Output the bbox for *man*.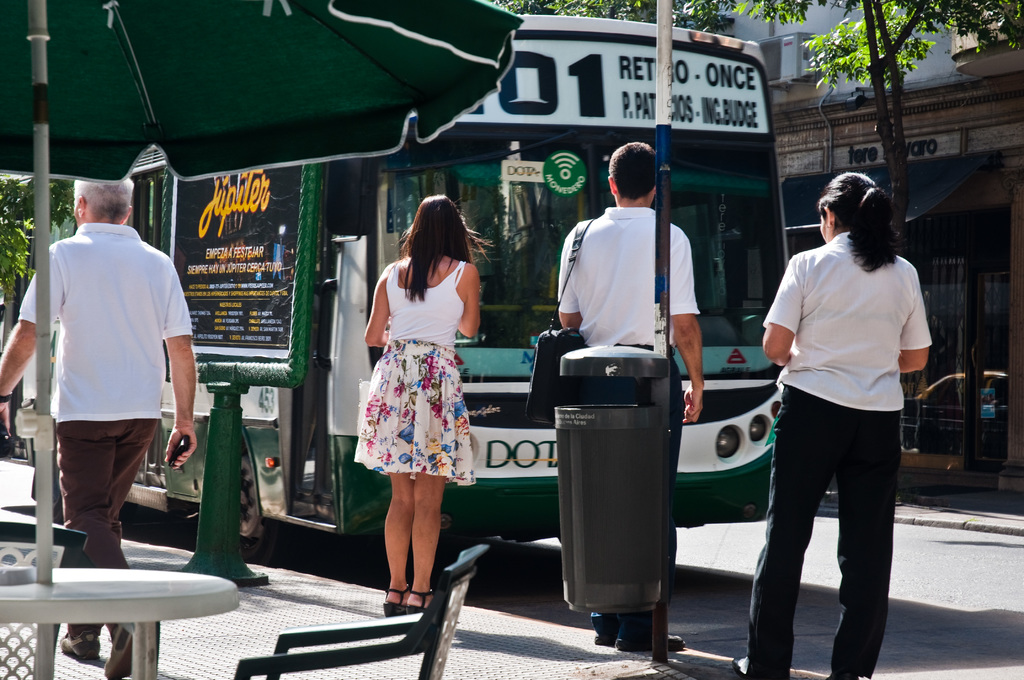
[0,172,207,672].
